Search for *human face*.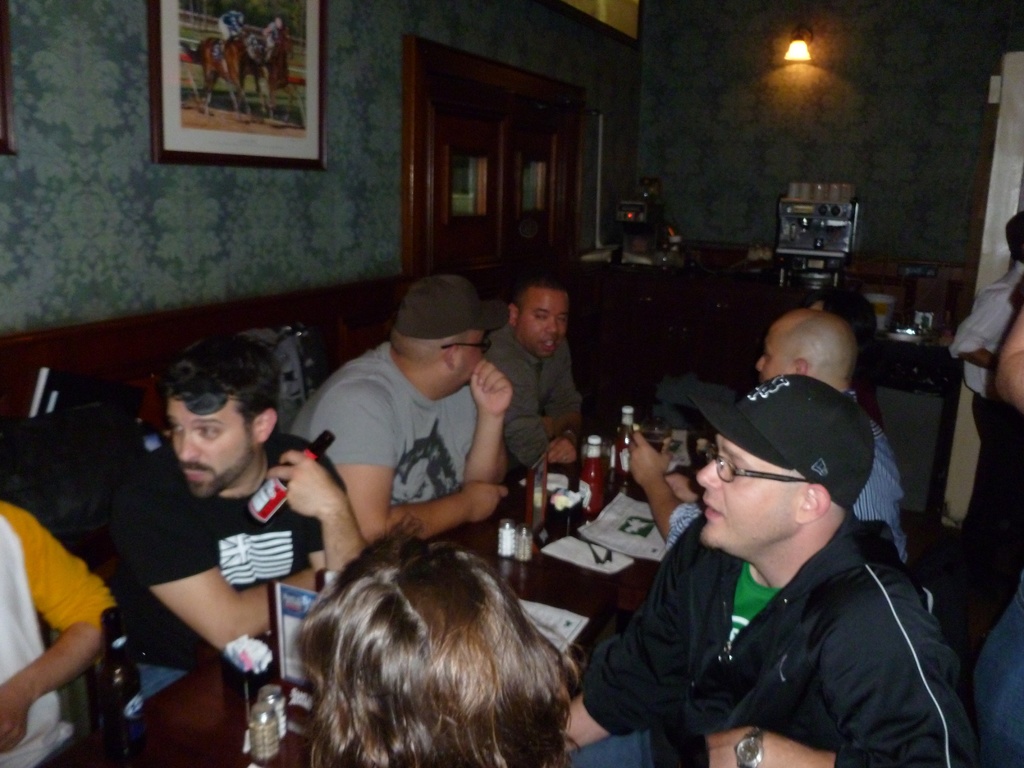
Found at (left=517, top=288, right=569, bottom=360).
